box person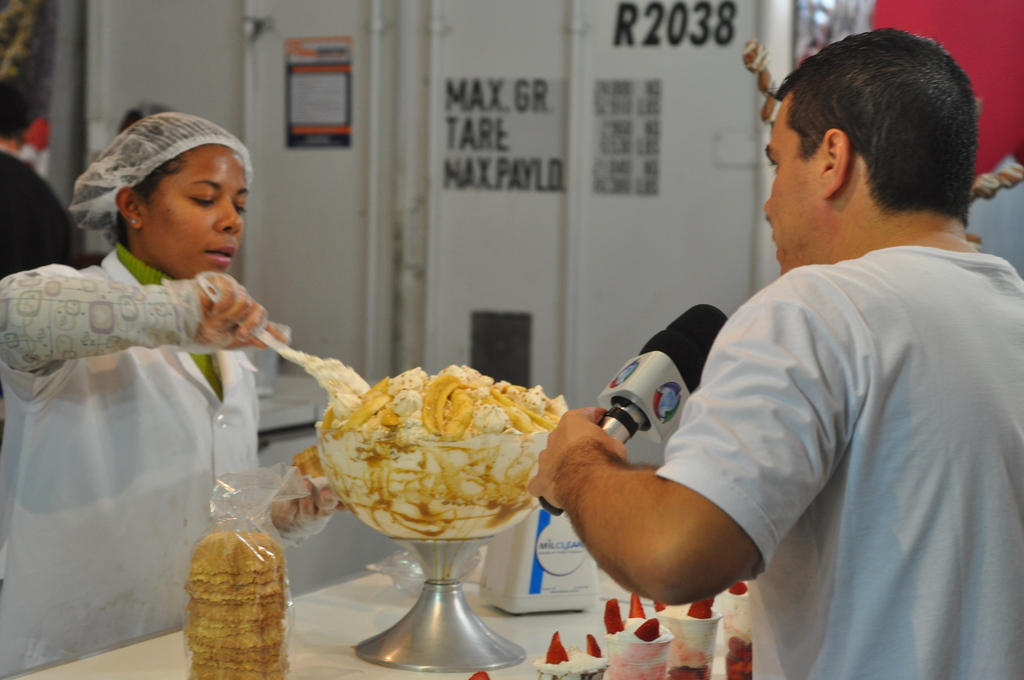
bbox=(0, 72, 78, 276)
